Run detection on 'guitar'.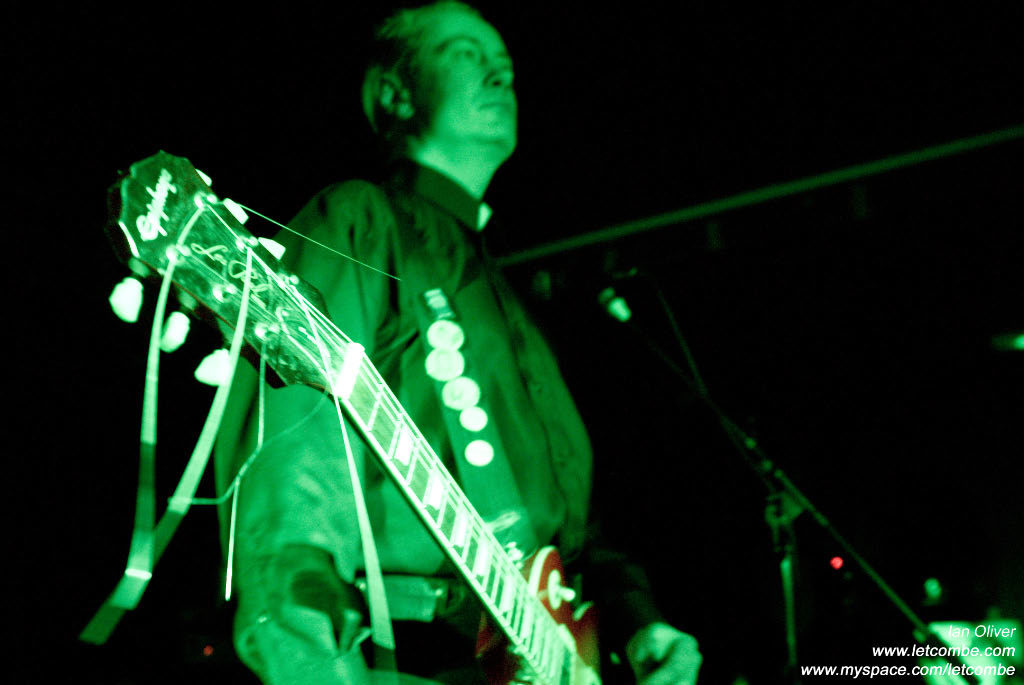
Result: box=[108, 174, 534, 656].
